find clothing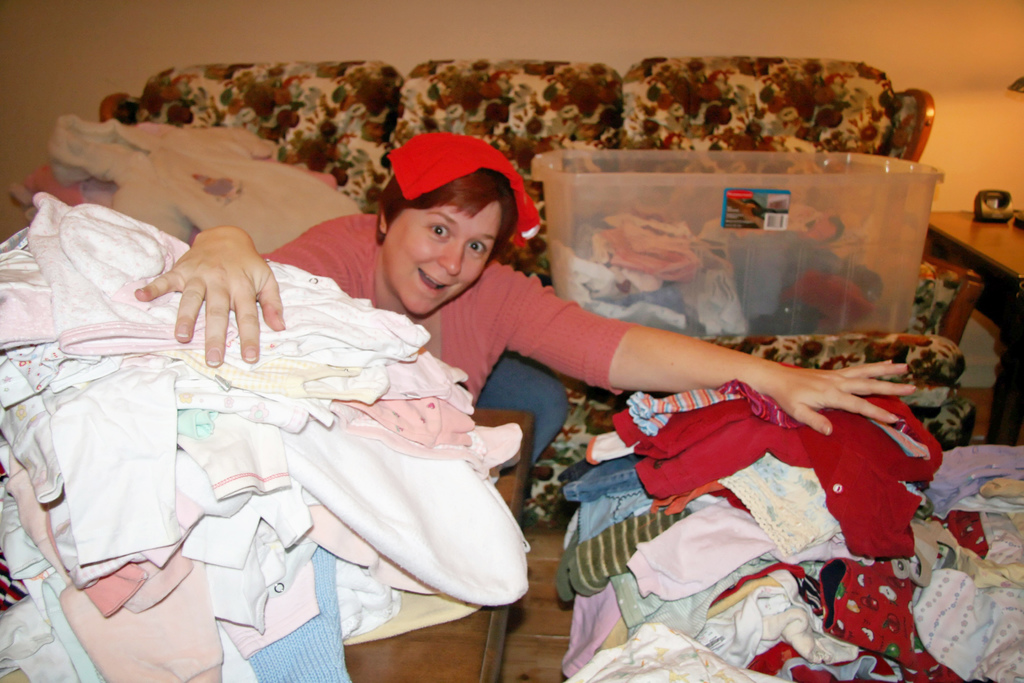
pyautogui.locateOnScreen(0, 186, 1021, 682)
